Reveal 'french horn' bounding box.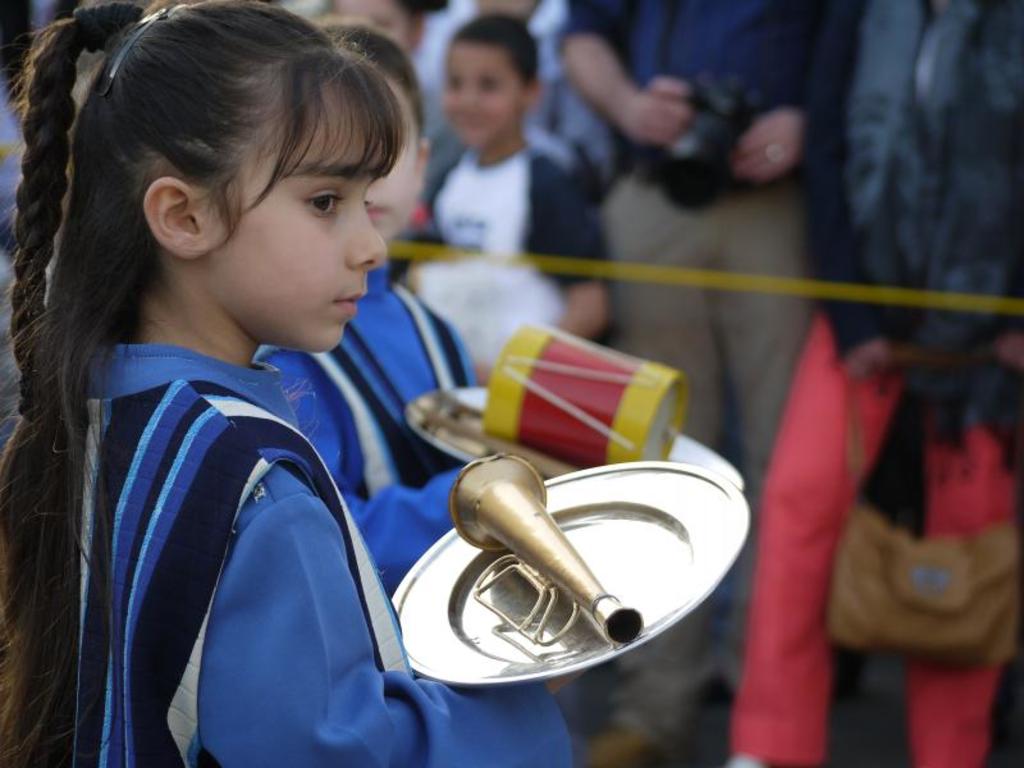
Revealed: (x1=360, y1=436, x2=755, y2=663).
